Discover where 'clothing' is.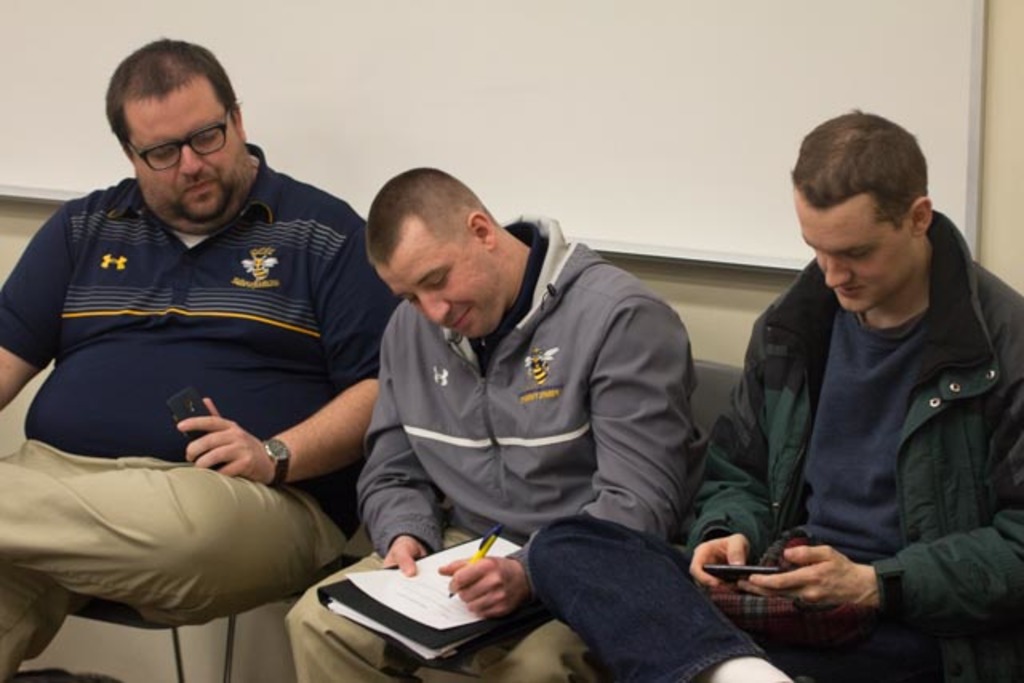
Discovered at left=528, top=203, right=1022, bottom=681.
